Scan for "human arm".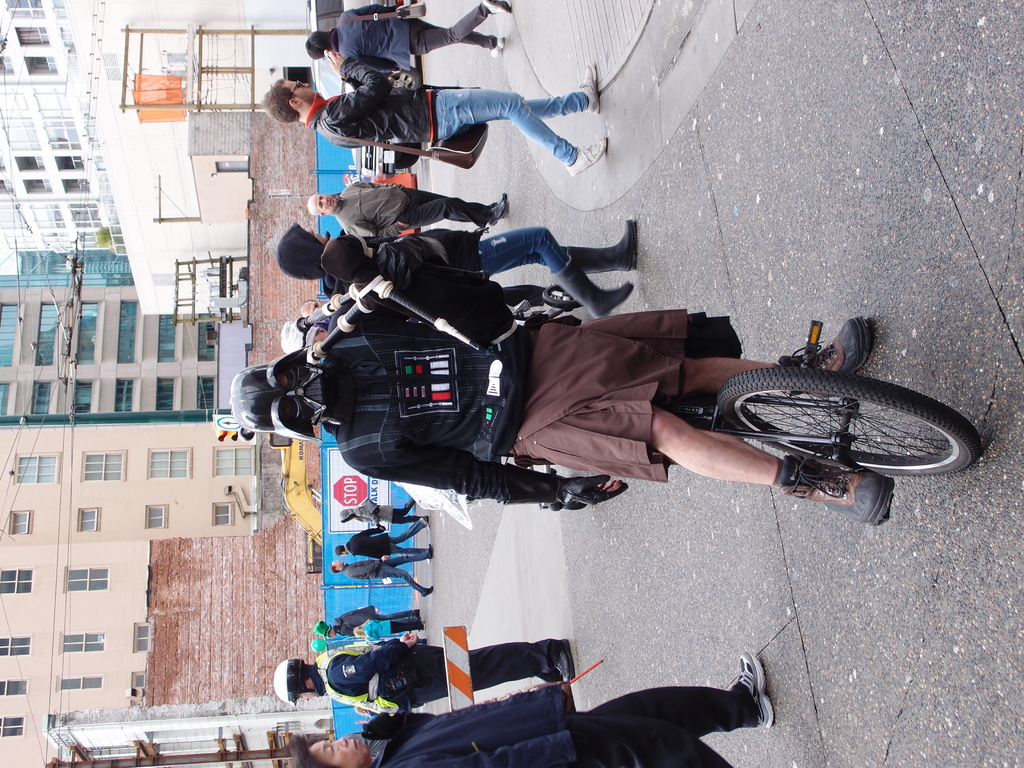
Scan result: detection(395, 732, 578, 767).
